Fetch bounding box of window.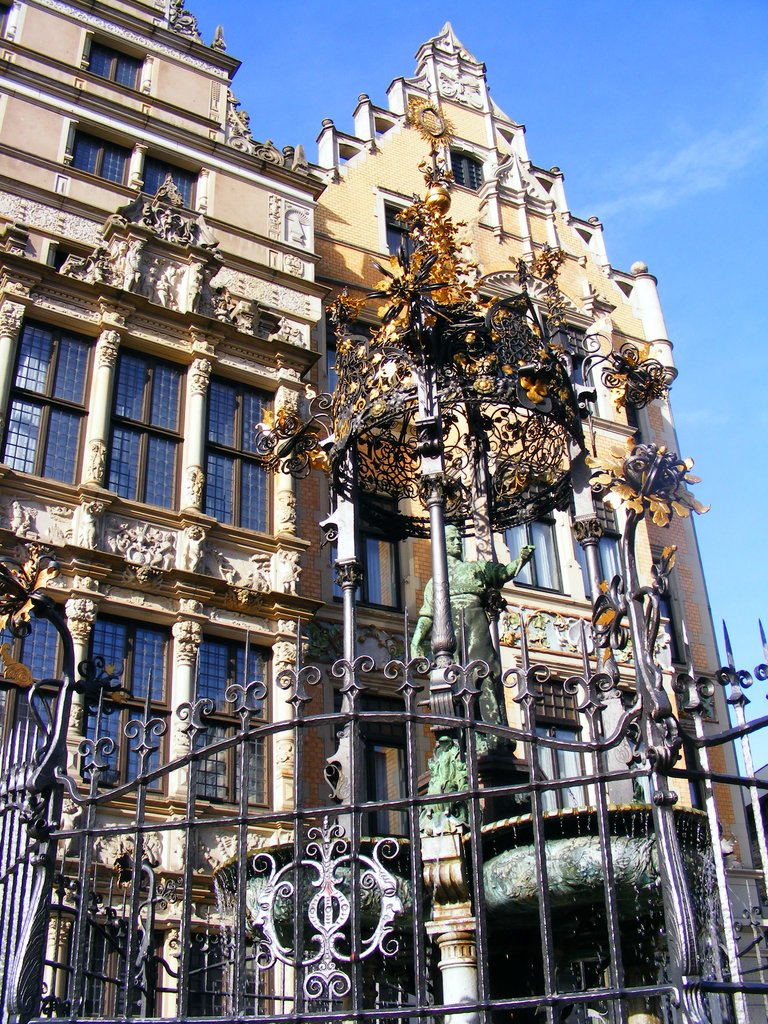
Bbox: [x1=90, y1=609, x2=168, y2=812].
